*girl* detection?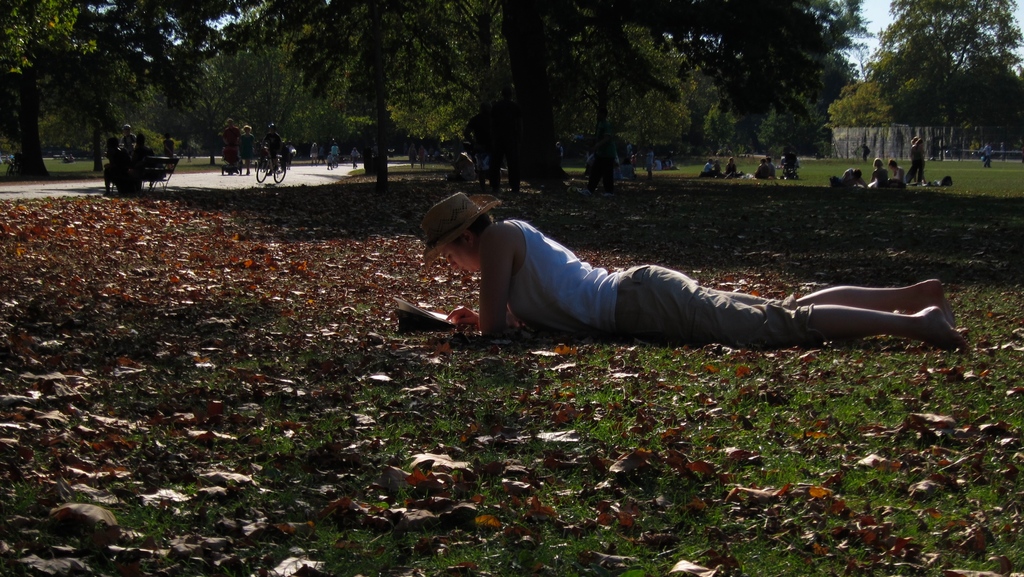
<region>872, 159, 887, 193</region>
